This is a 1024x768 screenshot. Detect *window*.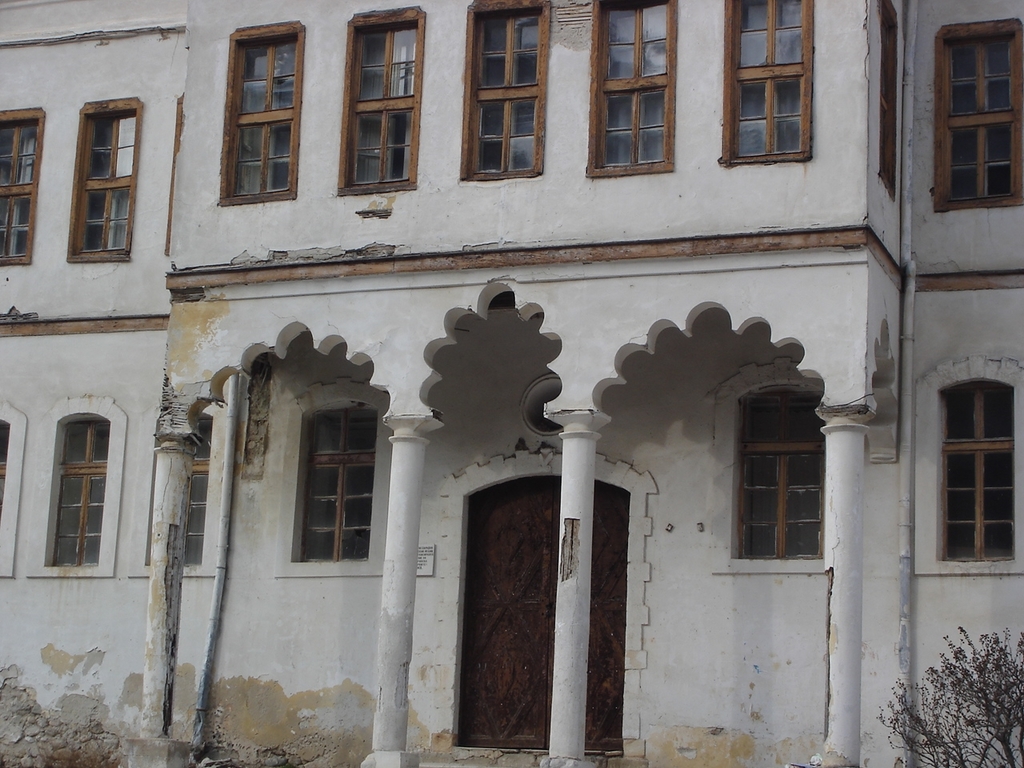
locate(274, 382, 398, 586).
